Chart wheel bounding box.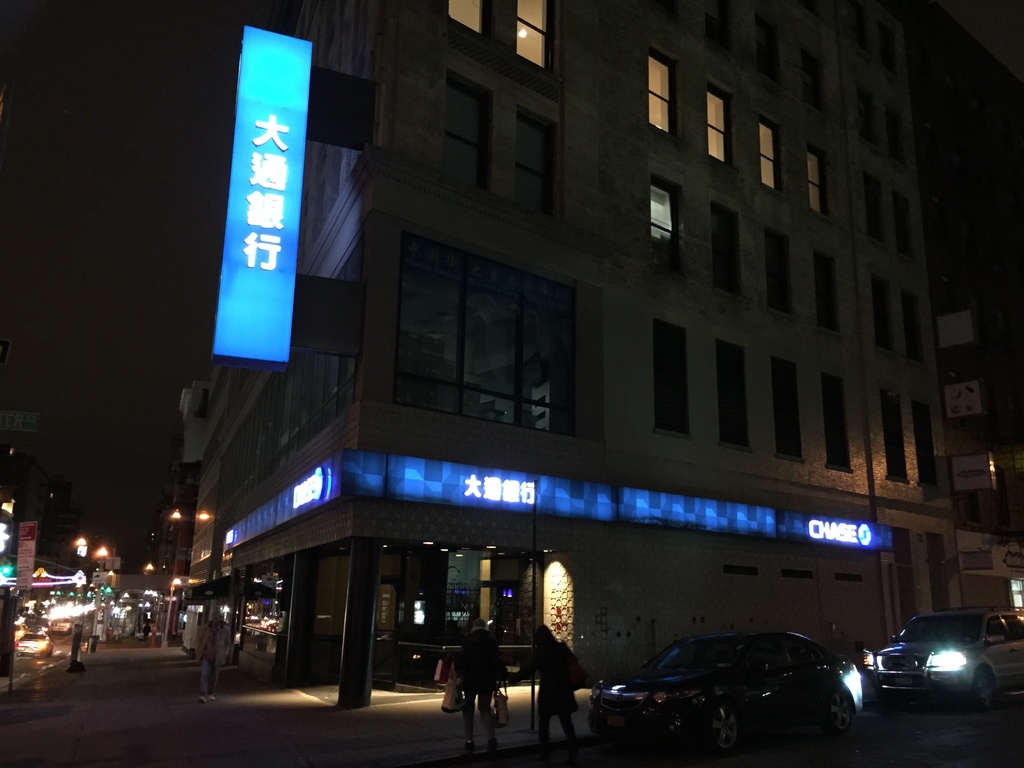
Charted: (971, 673, 996, 708).
